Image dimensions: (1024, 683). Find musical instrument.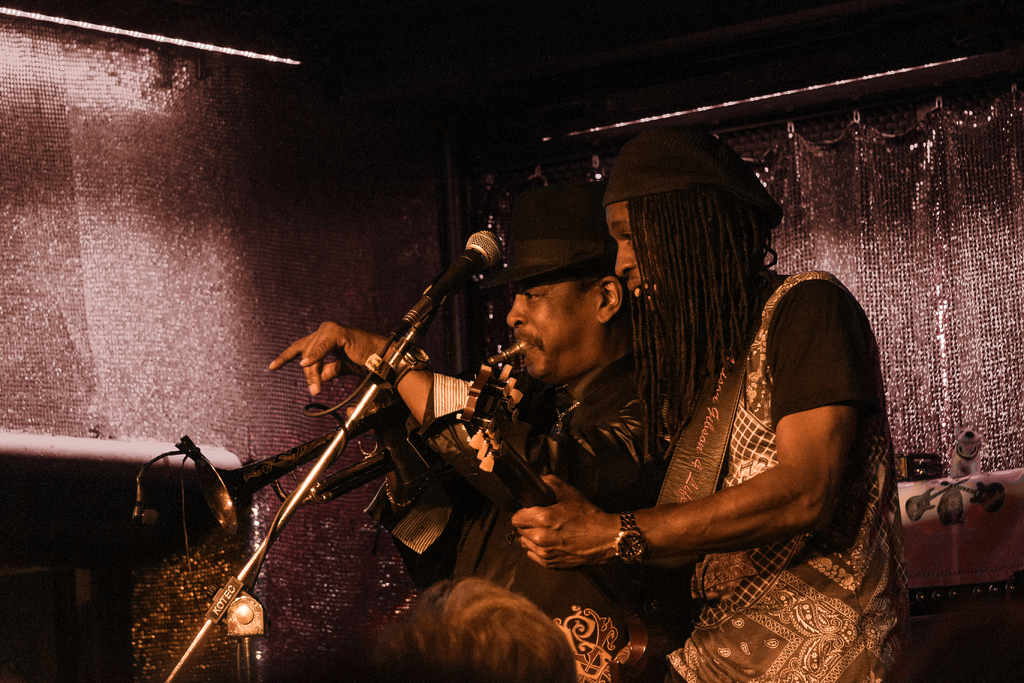
<bbox>445, 361, 688, 682</bbox>.
